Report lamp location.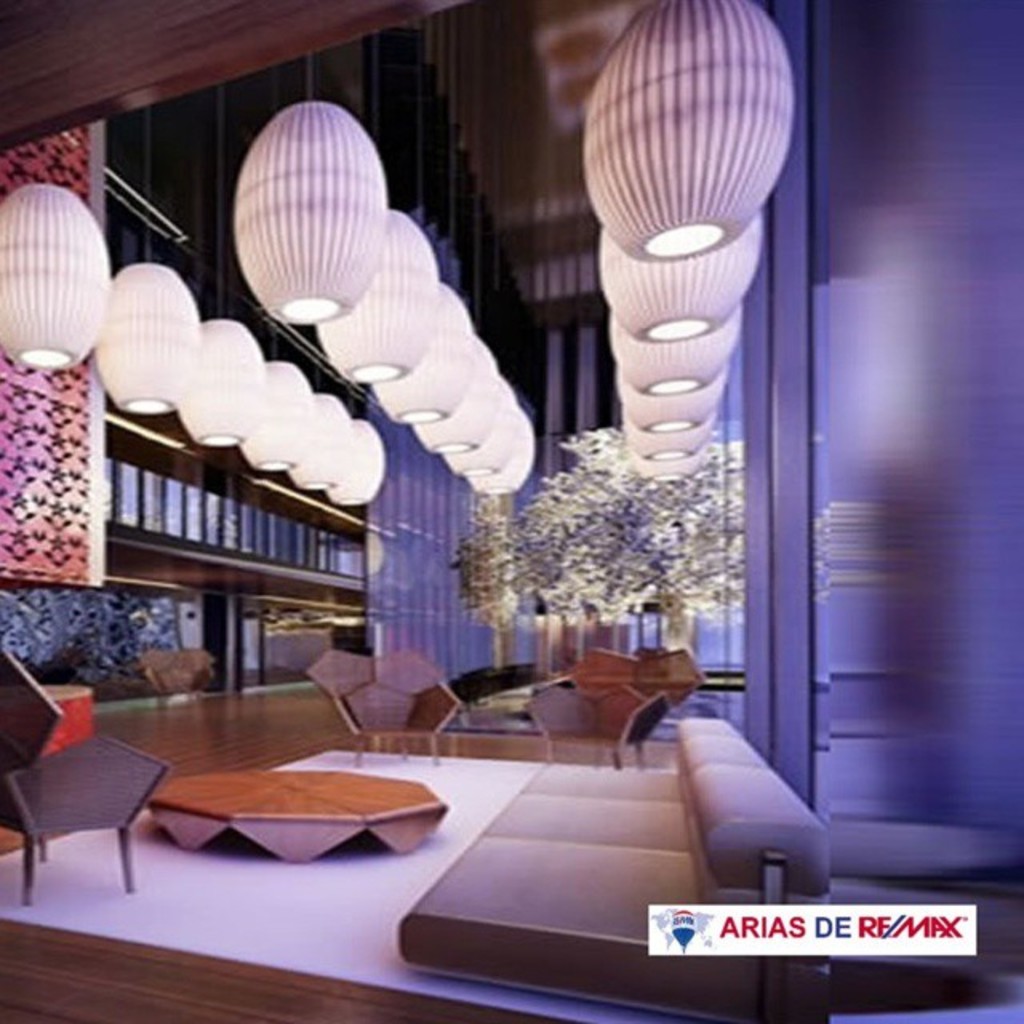
Report: locate(413, 149, 493, 453).
